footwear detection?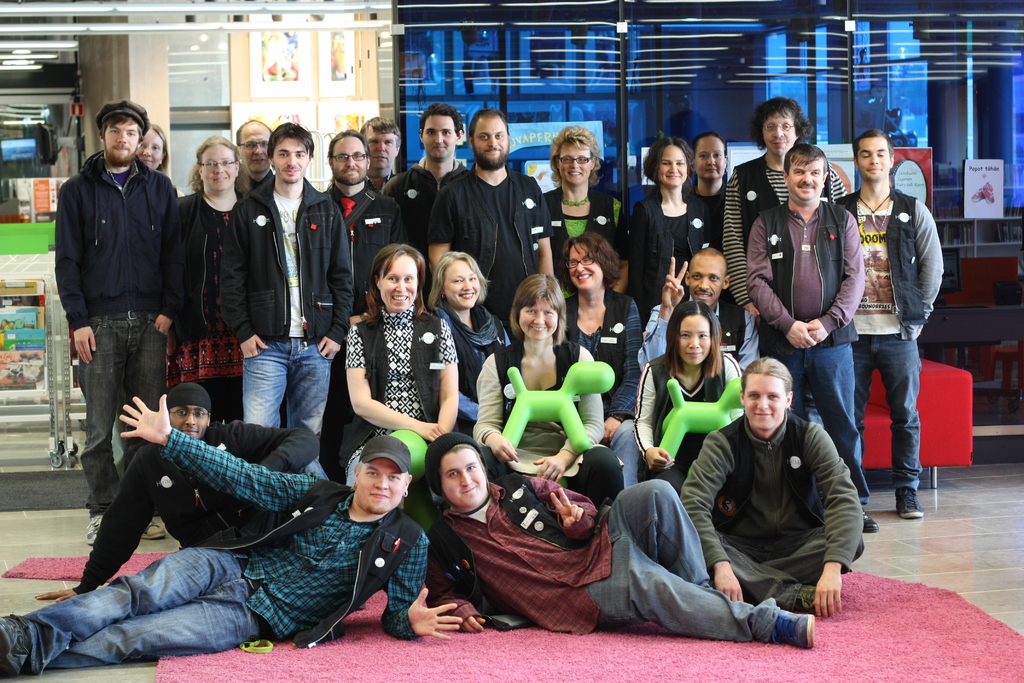
select_region(0, 612, 40, 675)
